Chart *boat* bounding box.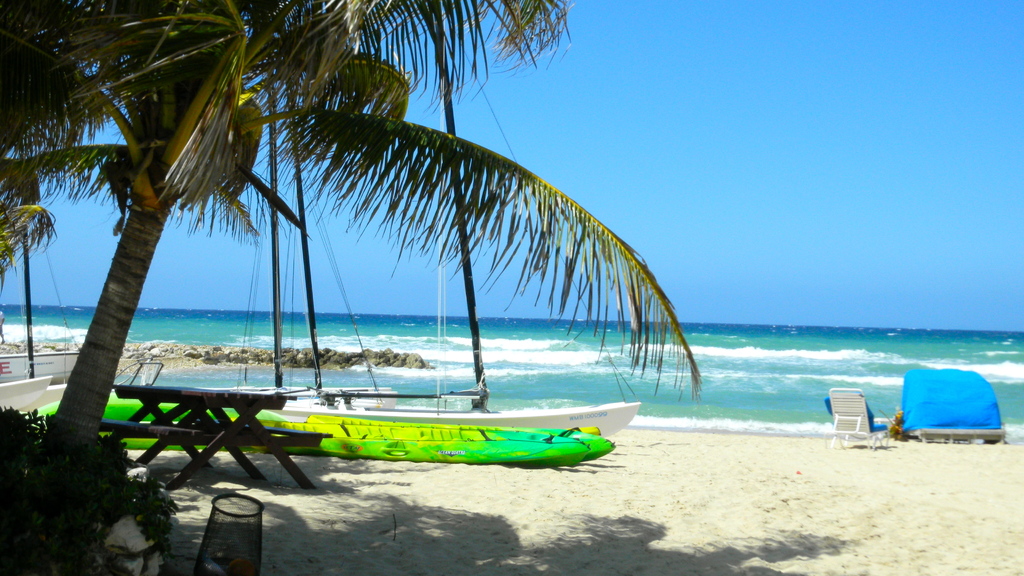
Charted: box(64, 94, 726, 463).
